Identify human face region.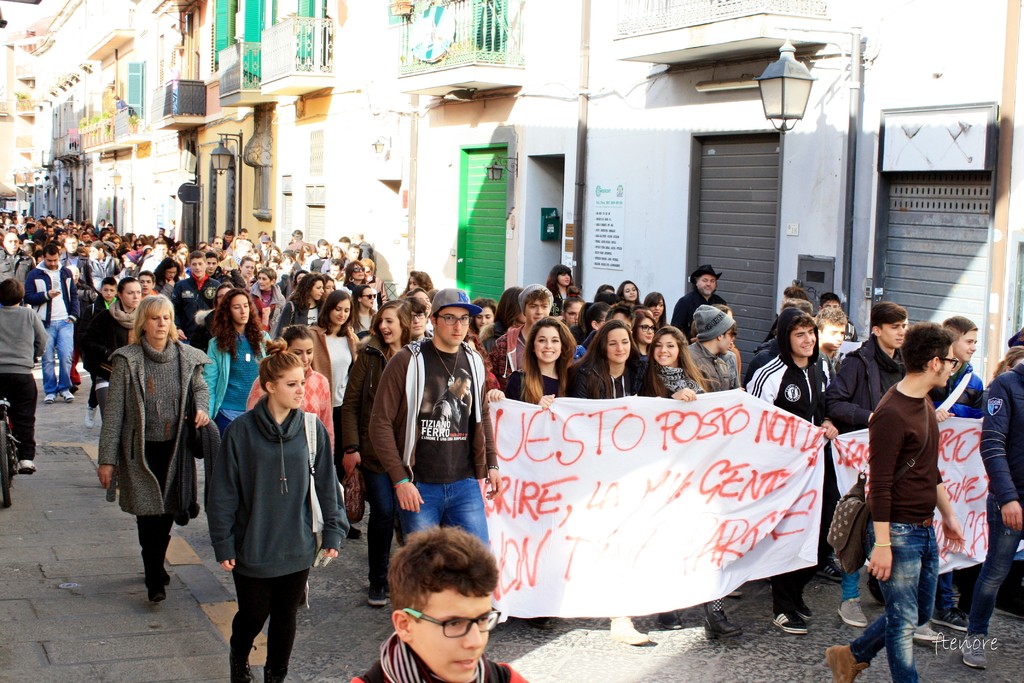
Region: region(820, 327, 842, 353).
